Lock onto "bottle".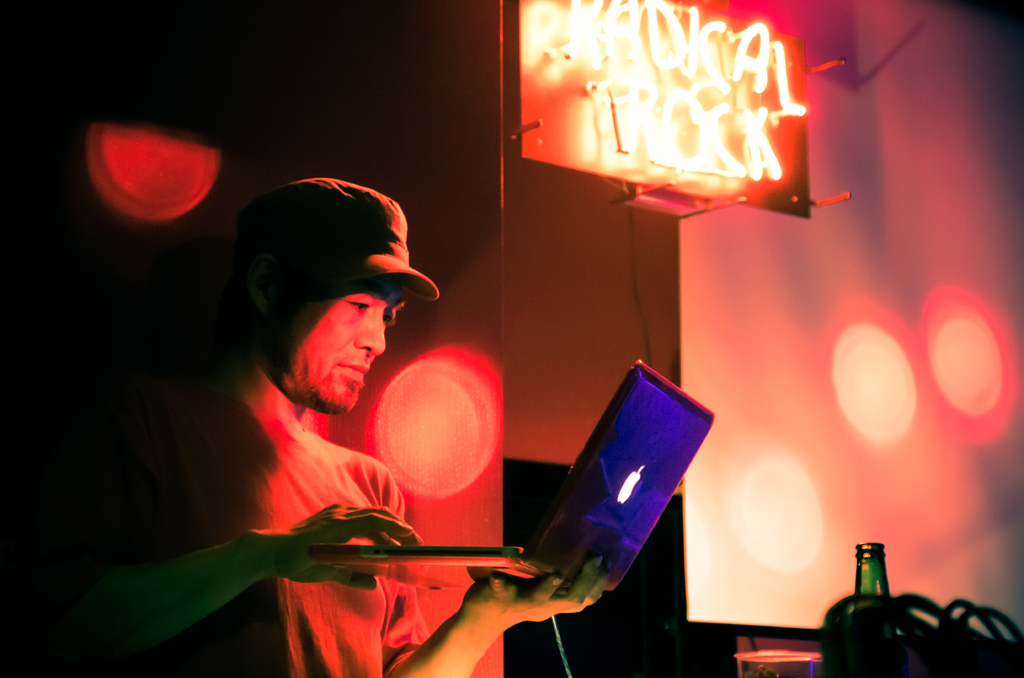
Locked: {"left": 851, "top": 538, "right": 899, "bottom": 635}.
